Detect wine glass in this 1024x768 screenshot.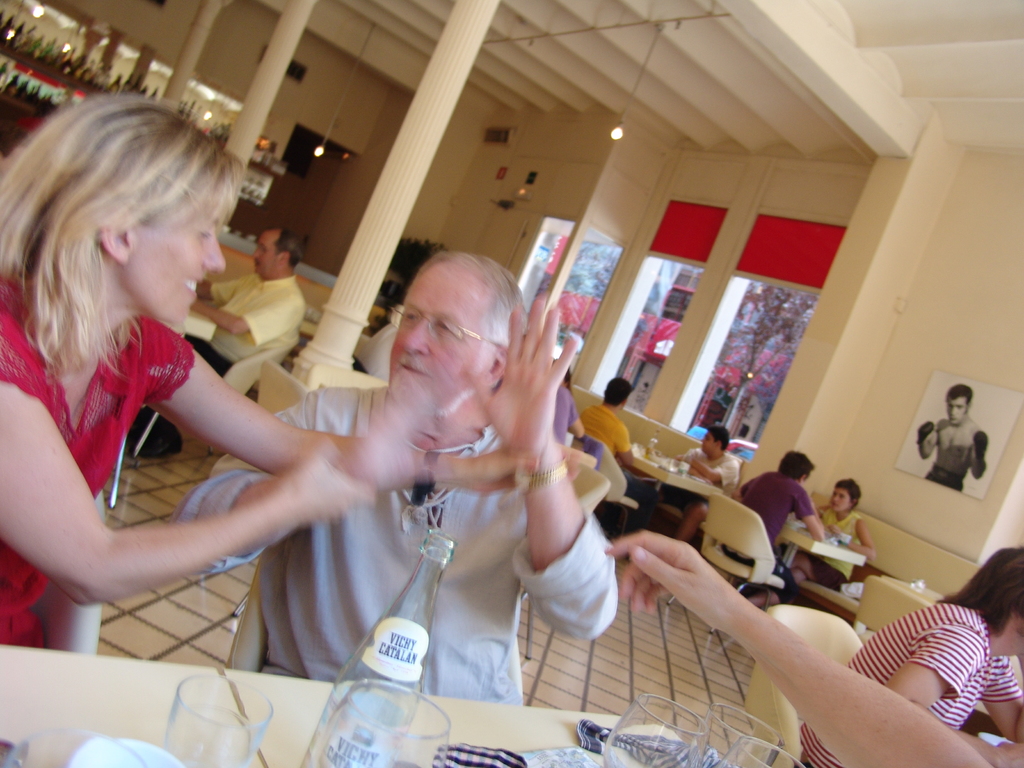
Detection: (684,703,777,767).
